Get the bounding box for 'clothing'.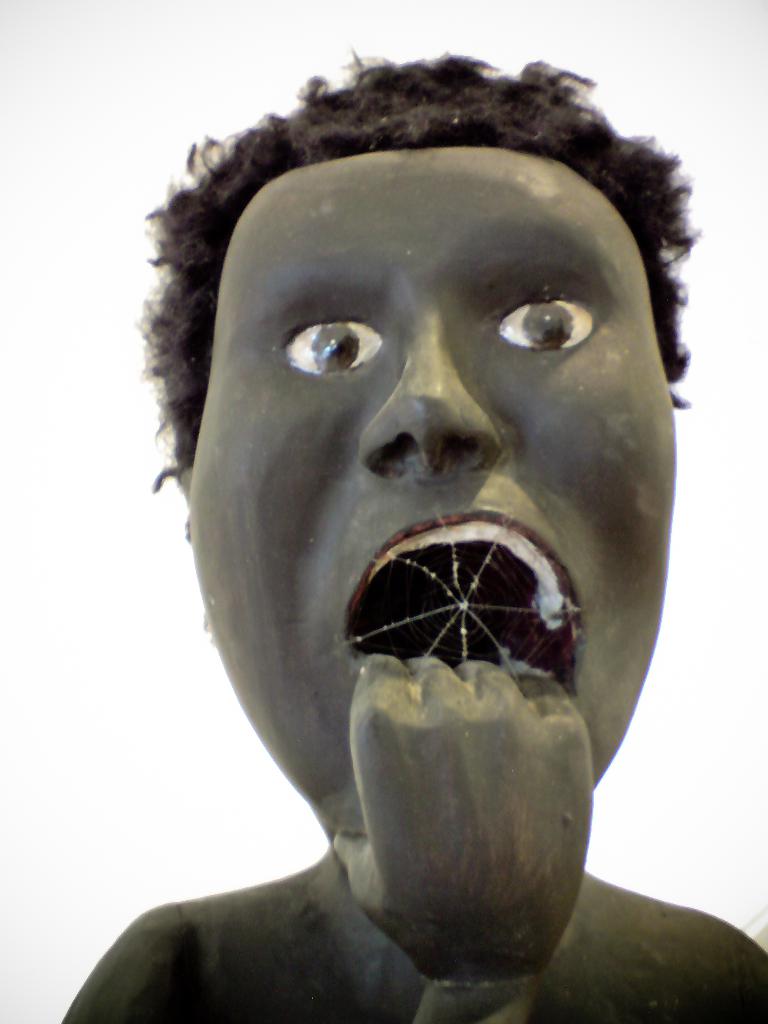
<region>51, 836, 767, 1021</region>.
